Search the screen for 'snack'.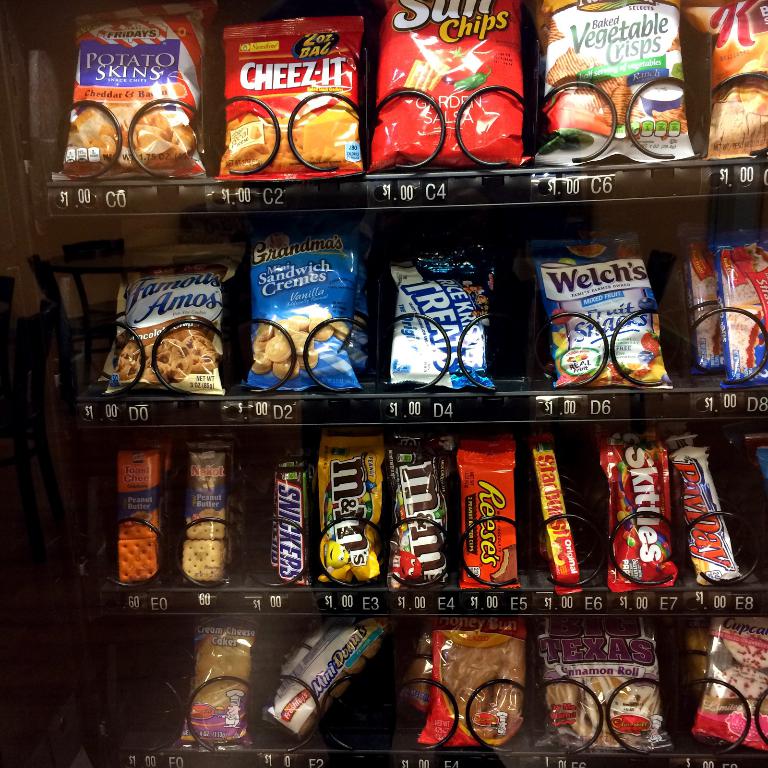
Found at select_region(119, 448, 160, 591).
